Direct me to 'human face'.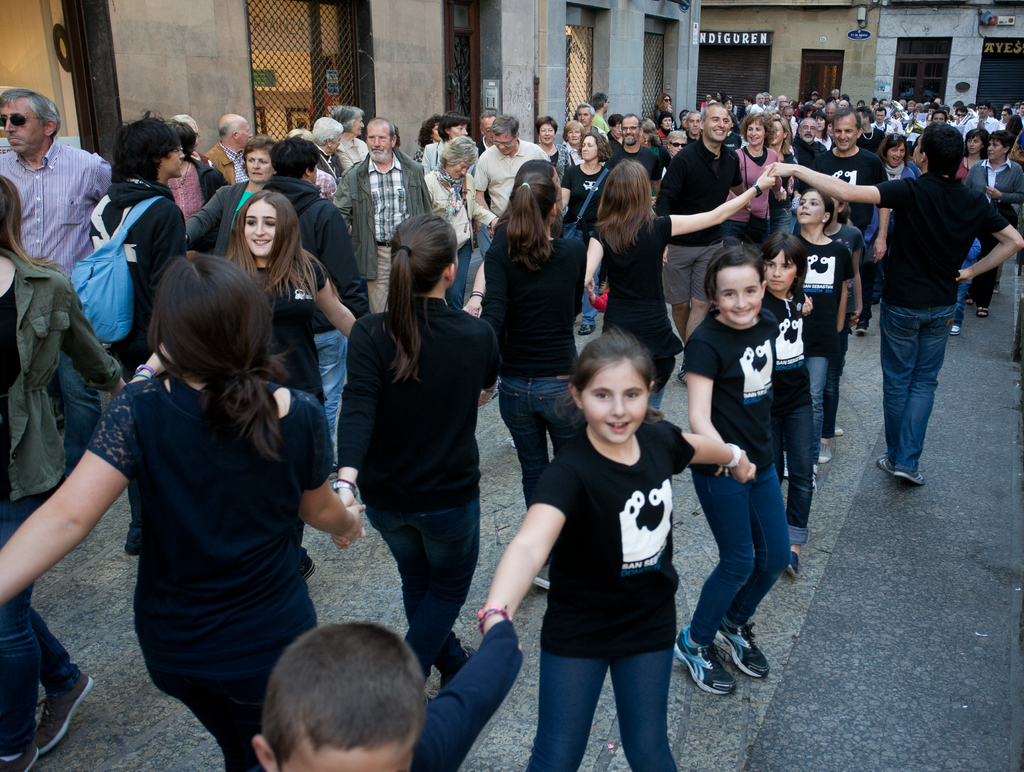
Direction: [247,152,272,183].
